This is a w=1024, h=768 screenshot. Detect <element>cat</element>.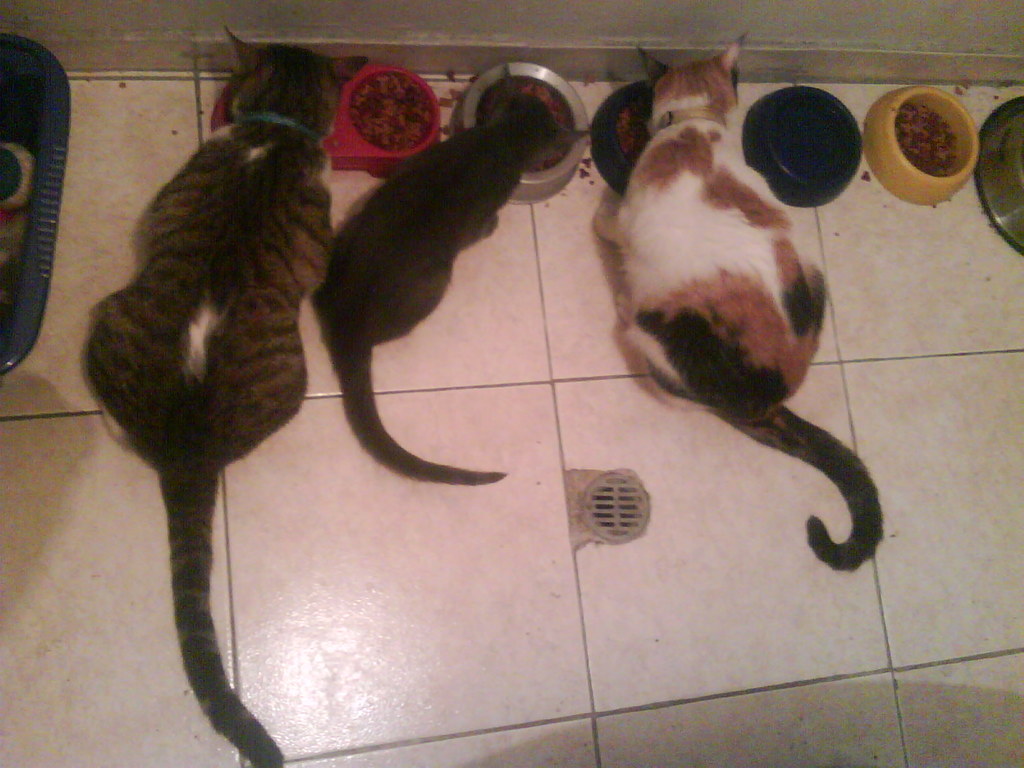
crop(580, 20, 889, 580).
